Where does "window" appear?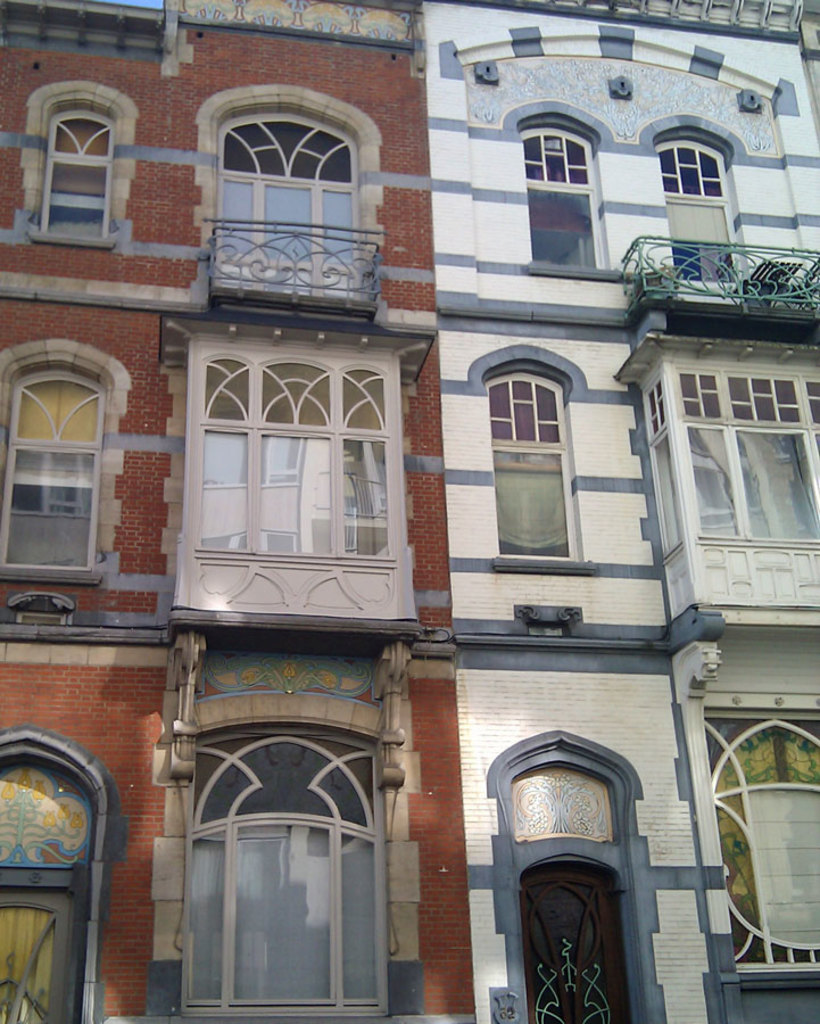
Appears at <box>641,130,746,292</box>.
